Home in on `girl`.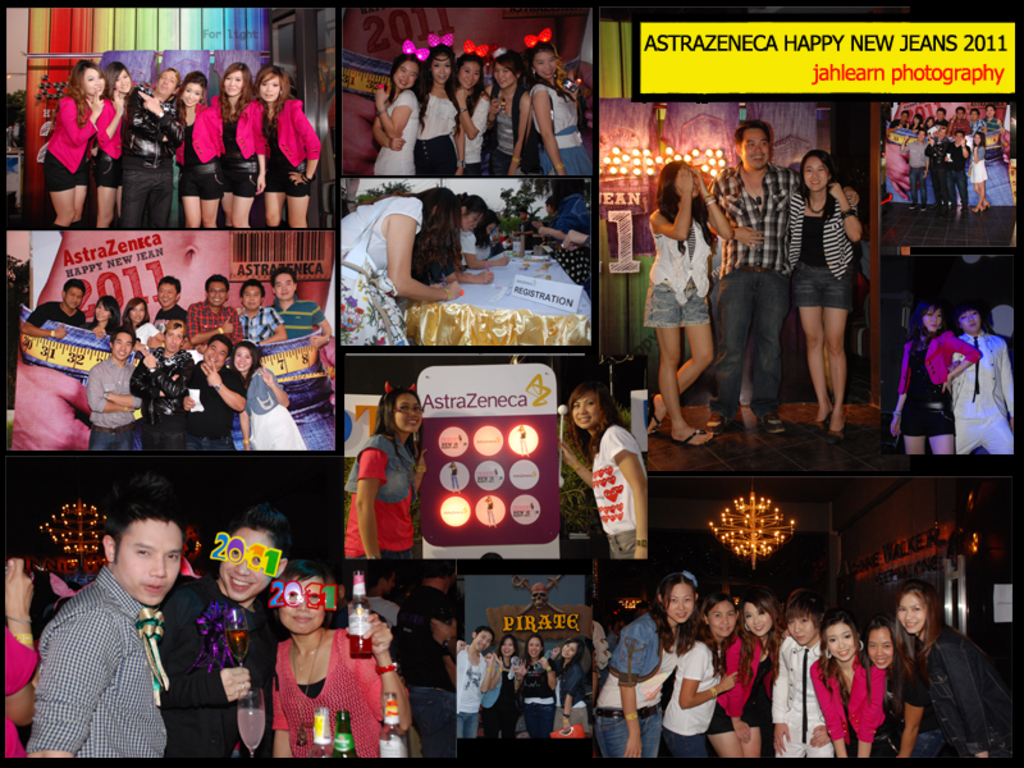
Homed in at x1=562 y1=380 x2=652 y2=559.
